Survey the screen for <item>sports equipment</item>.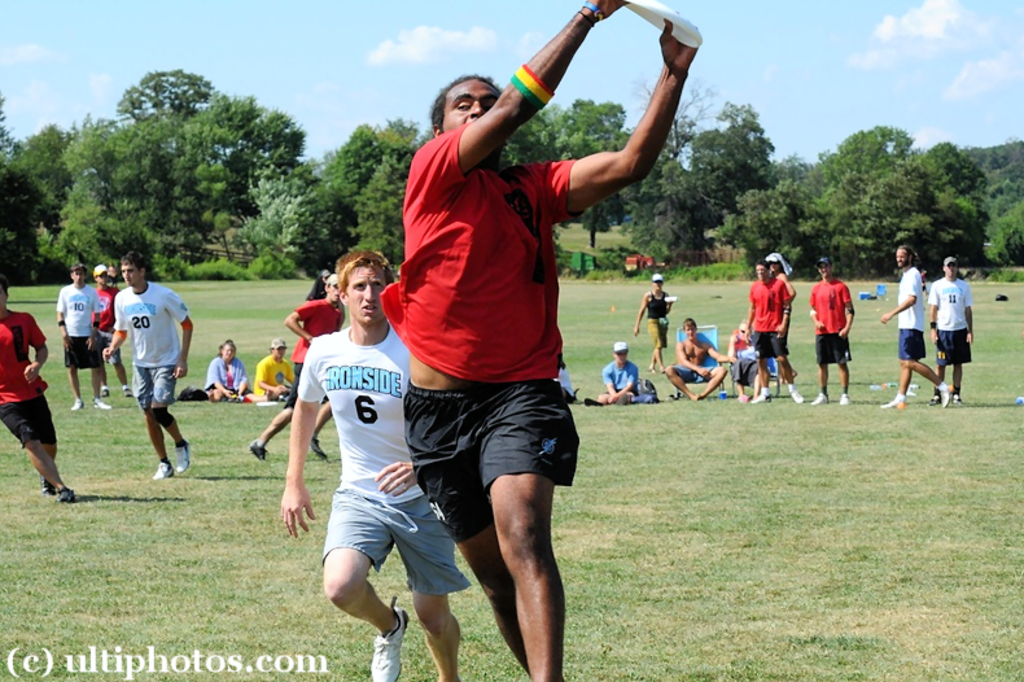
Survey found: 172/440/189/471.
